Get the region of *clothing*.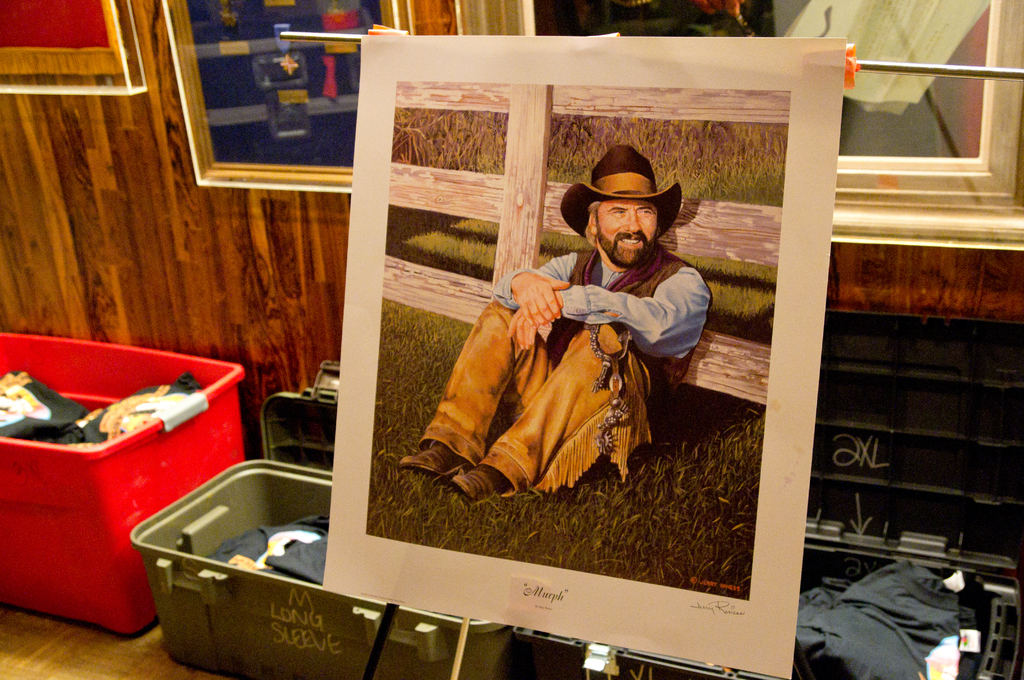
[209,513,340,579].
